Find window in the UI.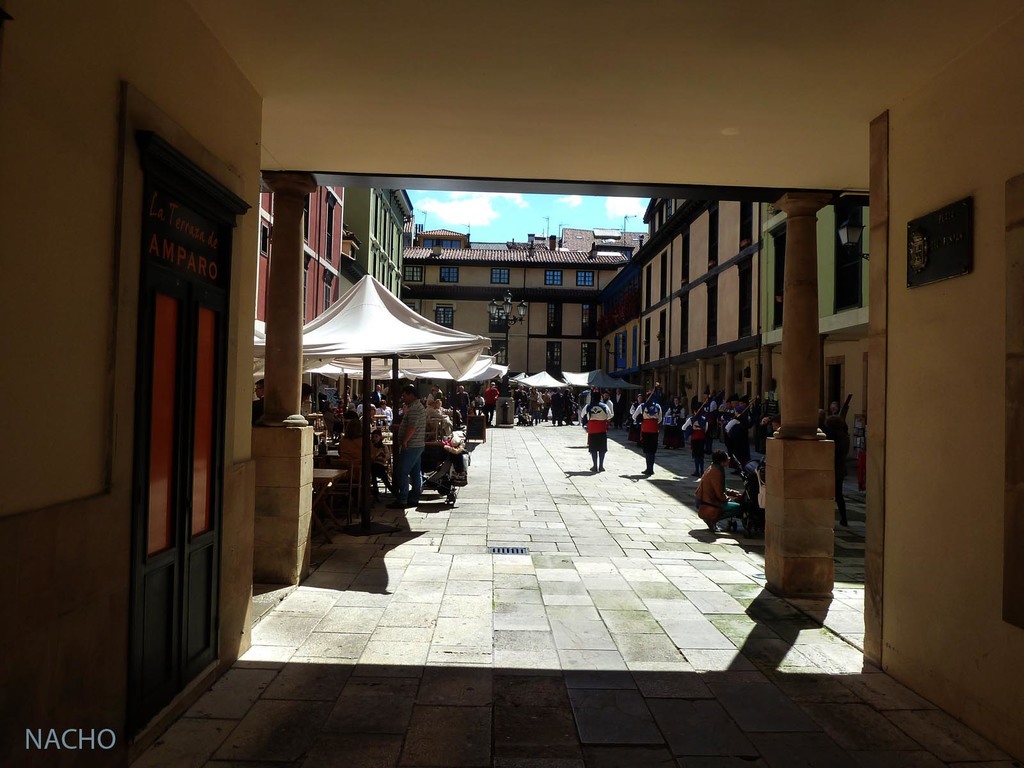
UI element at pyautogui.locateOnScreen(579, 340, 595, 372).
